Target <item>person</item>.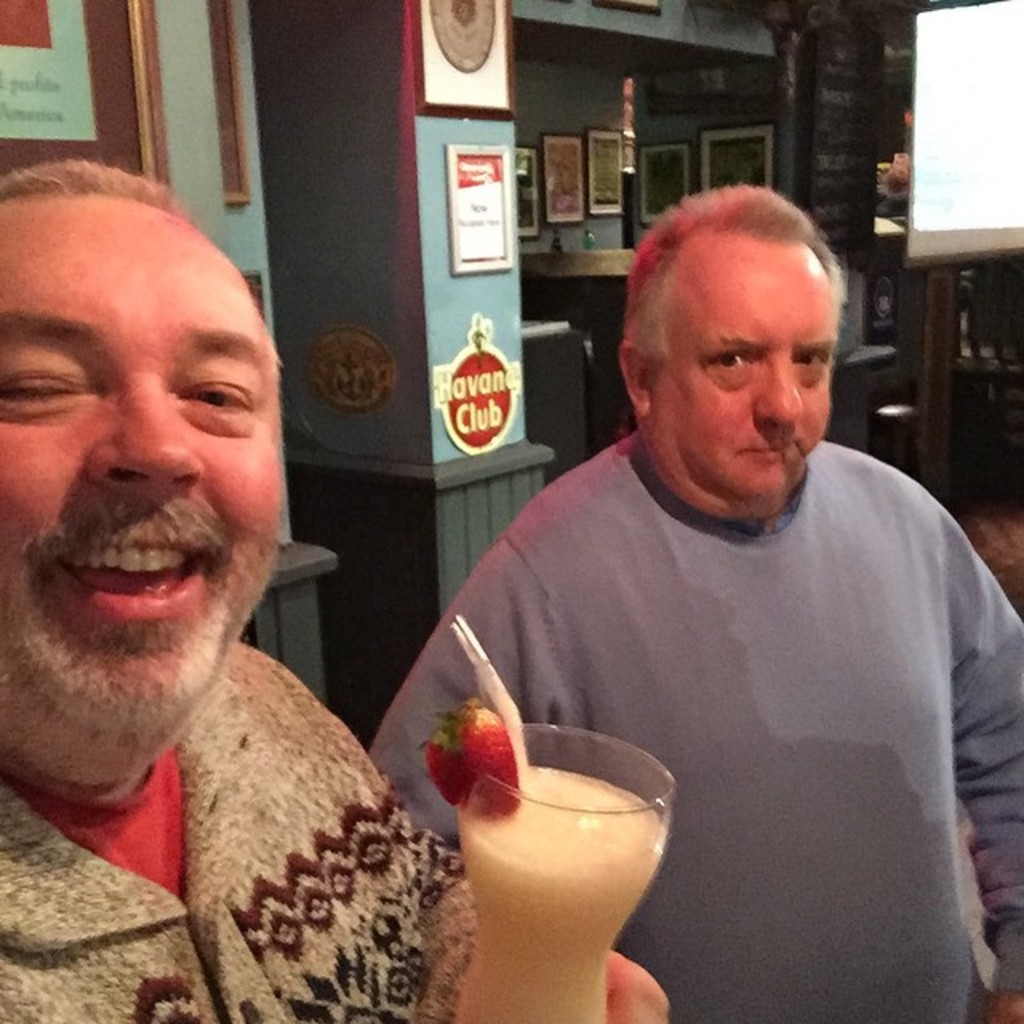
Target region: bbox=[362, 176, 1022, 1022].
